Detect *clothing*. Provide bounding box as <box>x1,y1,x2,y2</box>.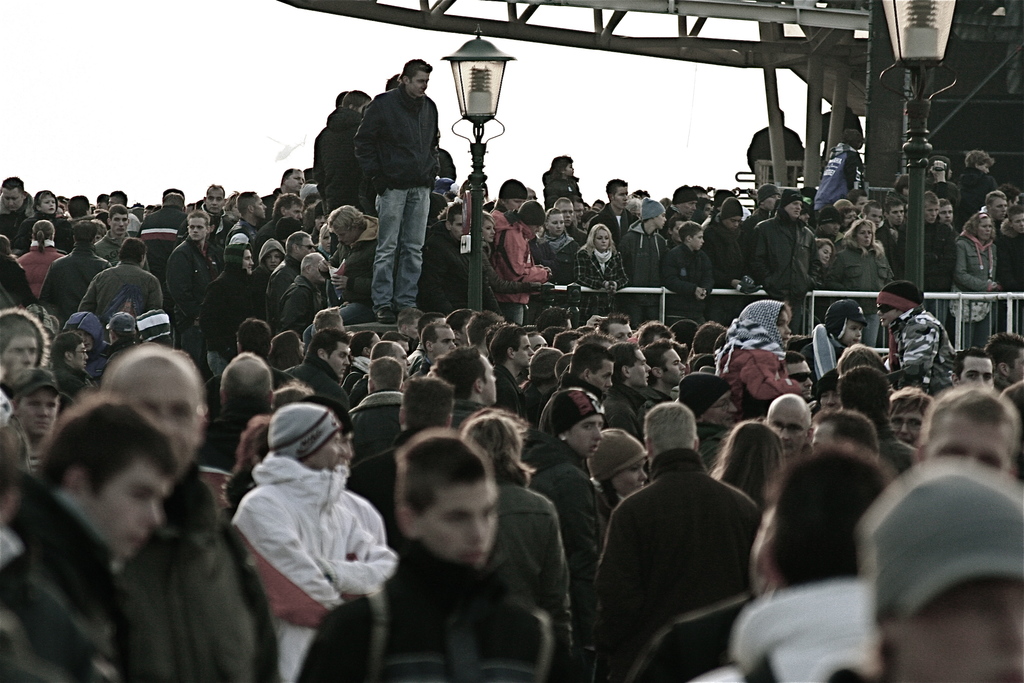
<box>516,428,605,602</box>.
